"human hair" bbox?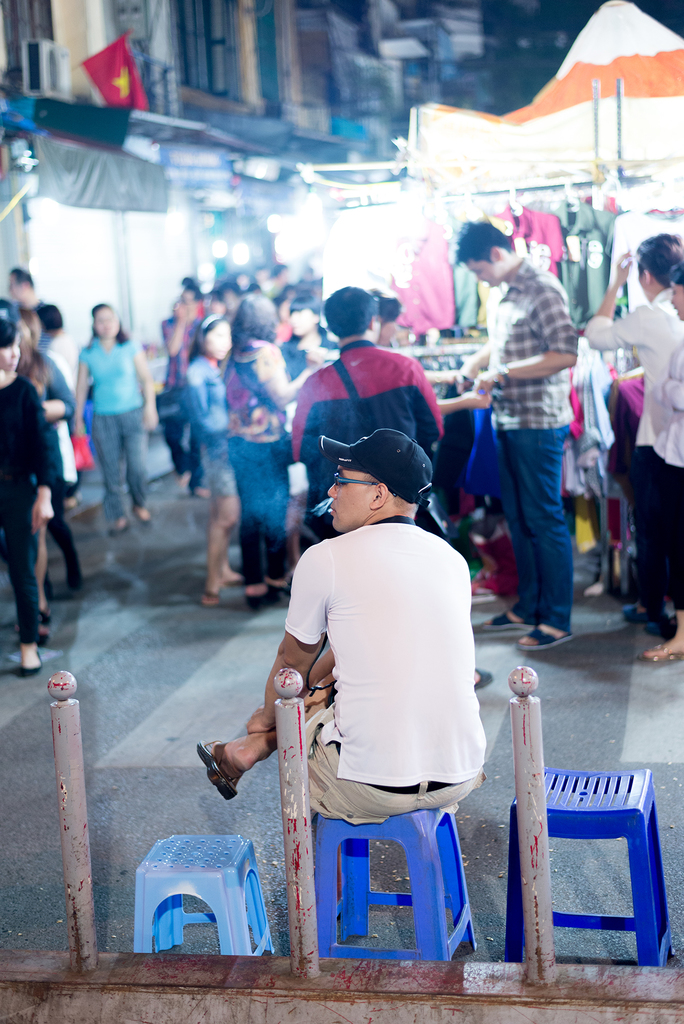
{"left": 230, "top": 291, "right": 277, "bottom": 351}
